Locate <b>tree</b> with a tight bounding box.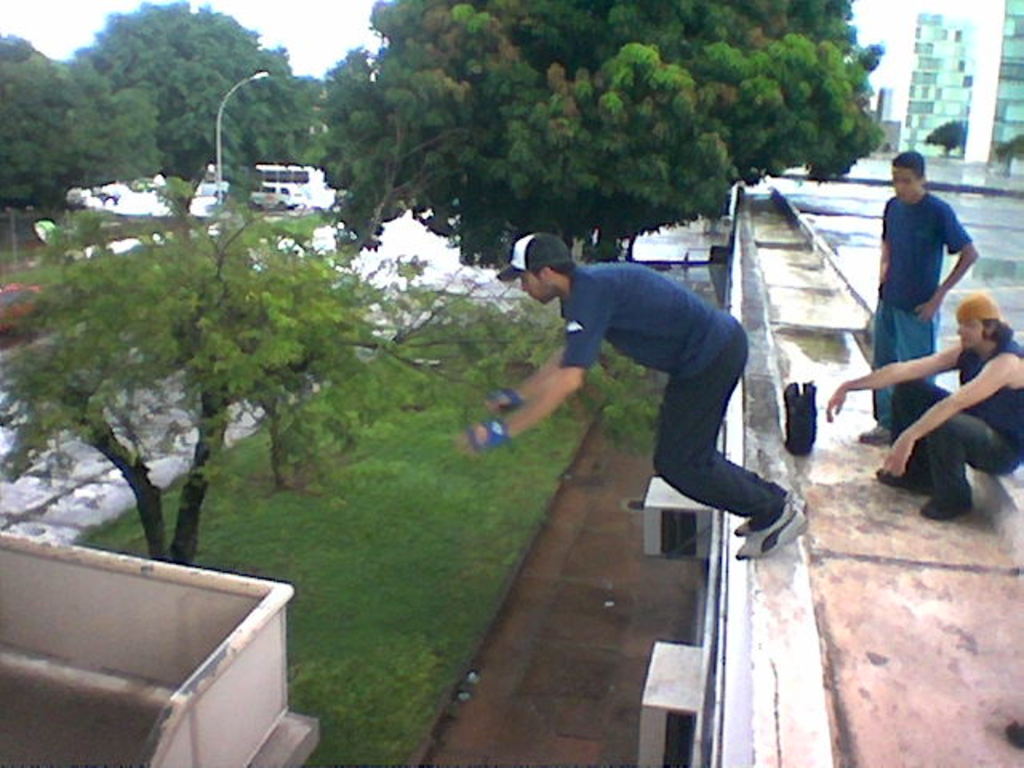
[923, 115, 974, 158].
